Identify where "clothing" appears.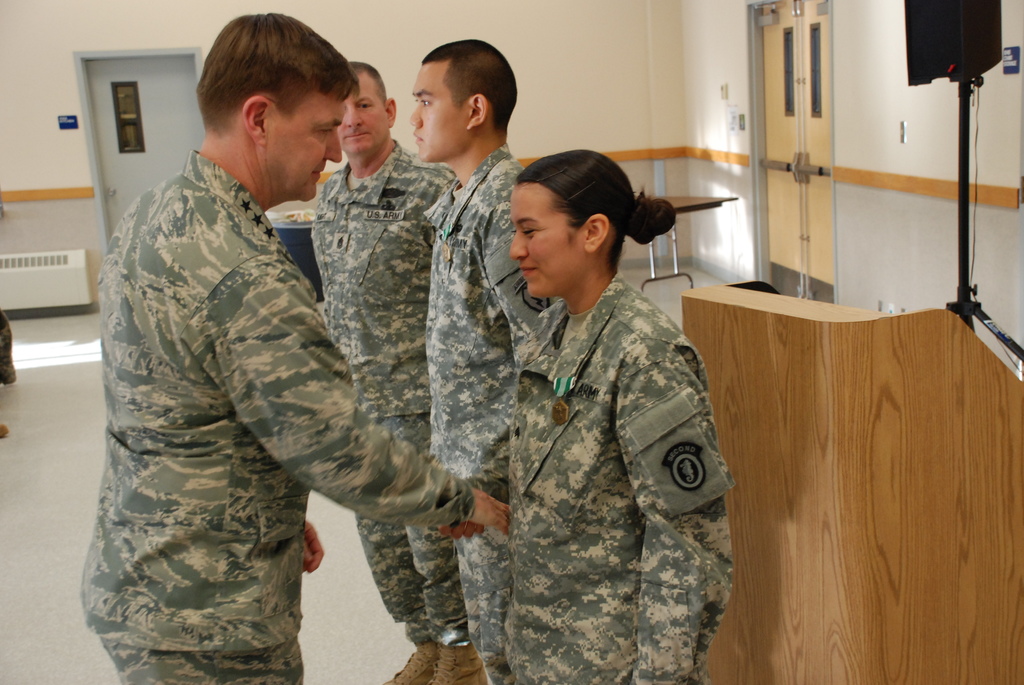
Appears at l=439, t=192, r=737, b=680.
